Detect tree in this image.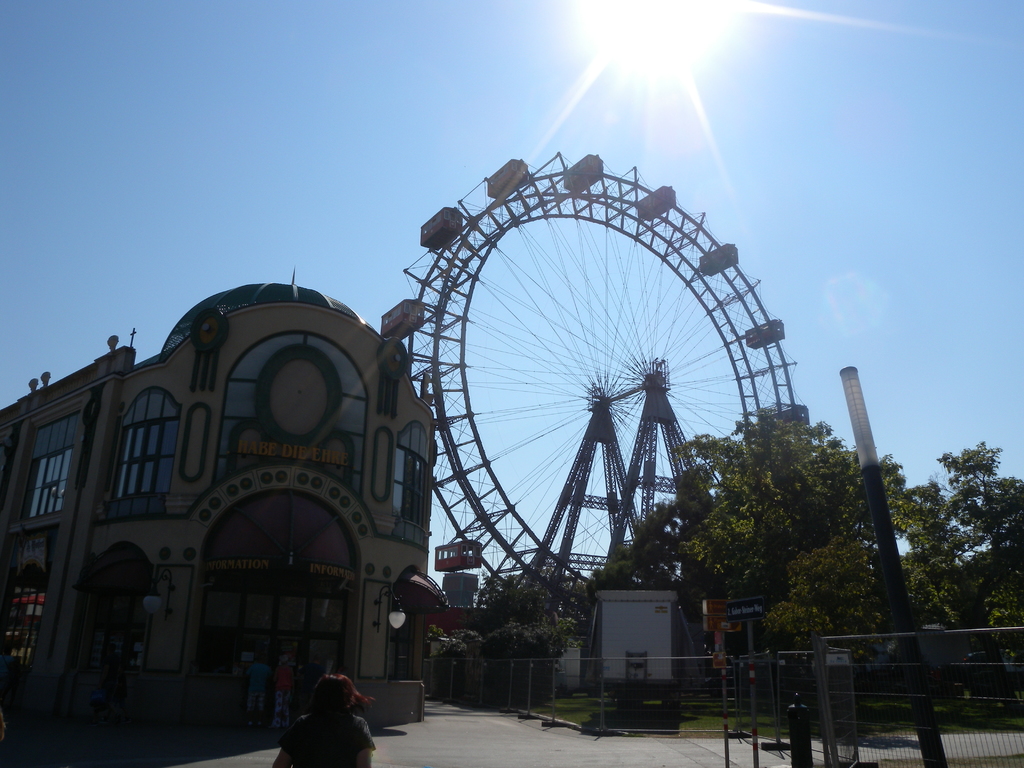
Detection: BBox(898, 442, 1023, 700).
